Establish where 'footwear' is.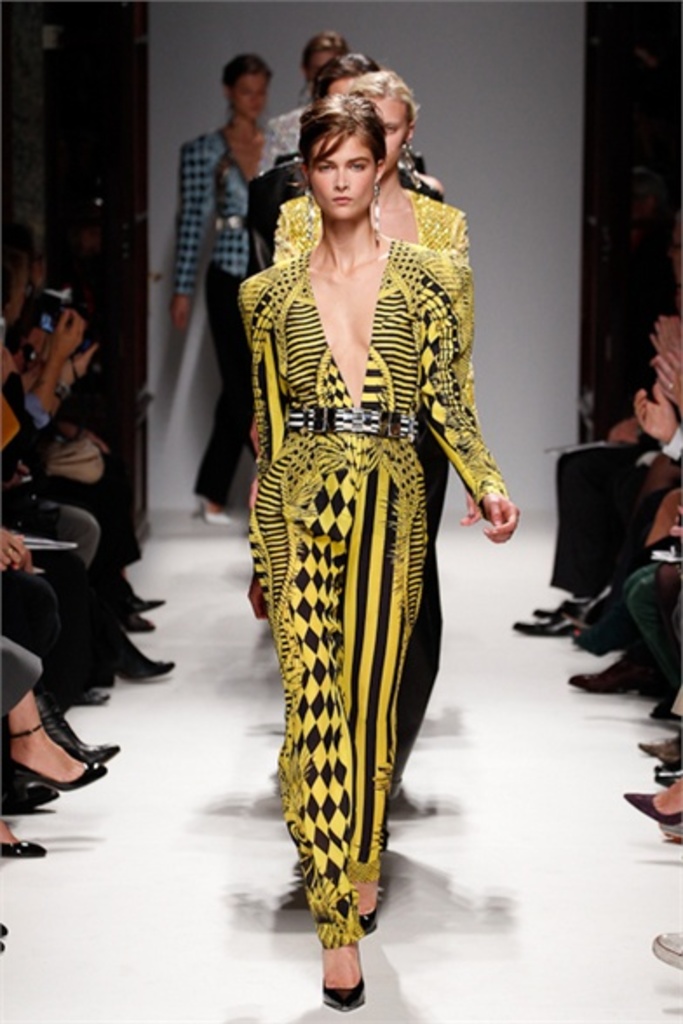
Established at <bbox>0, 820, 54, 867</bbox>.
